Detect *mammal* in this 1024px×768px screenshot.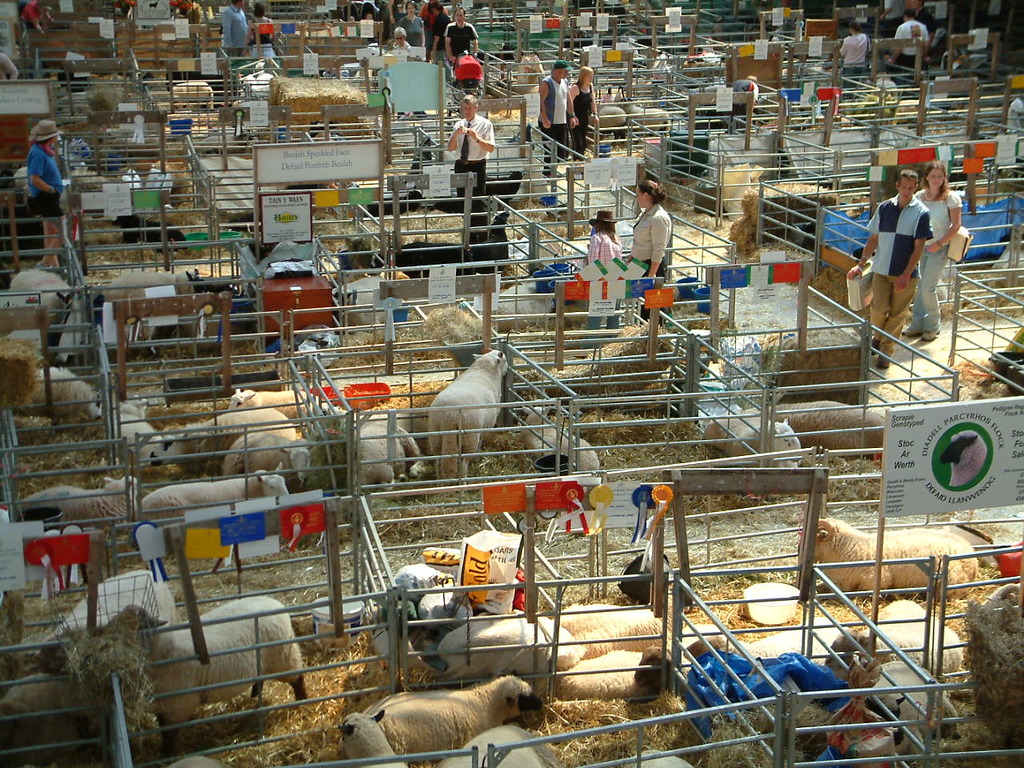
Detection: detection(550, 603, 663, 663).
